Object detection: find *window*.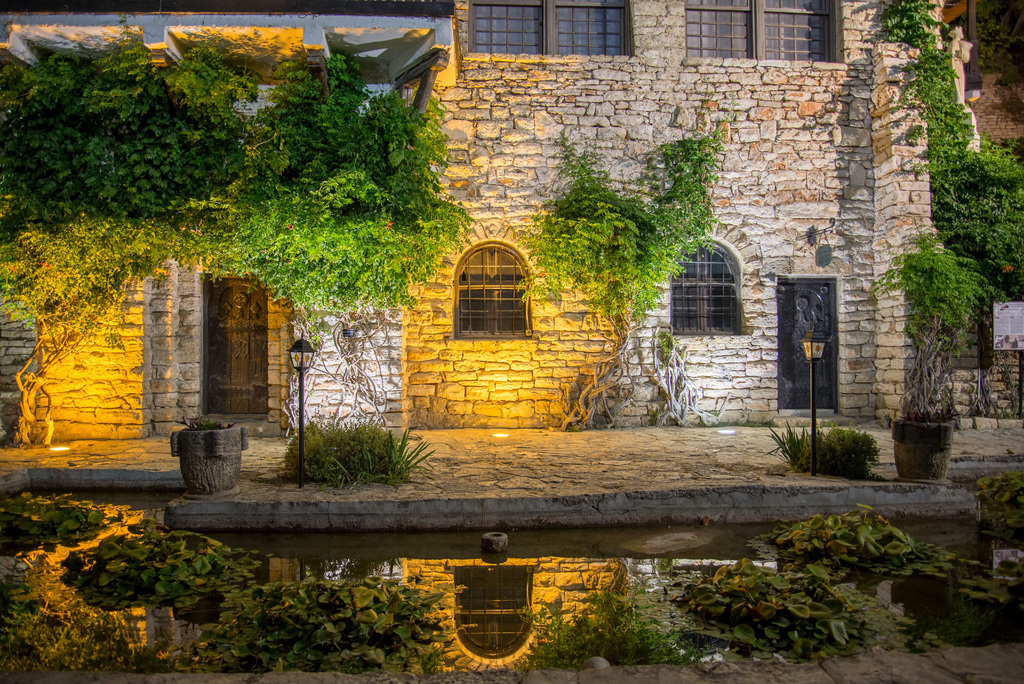
[471,0,557,56].
